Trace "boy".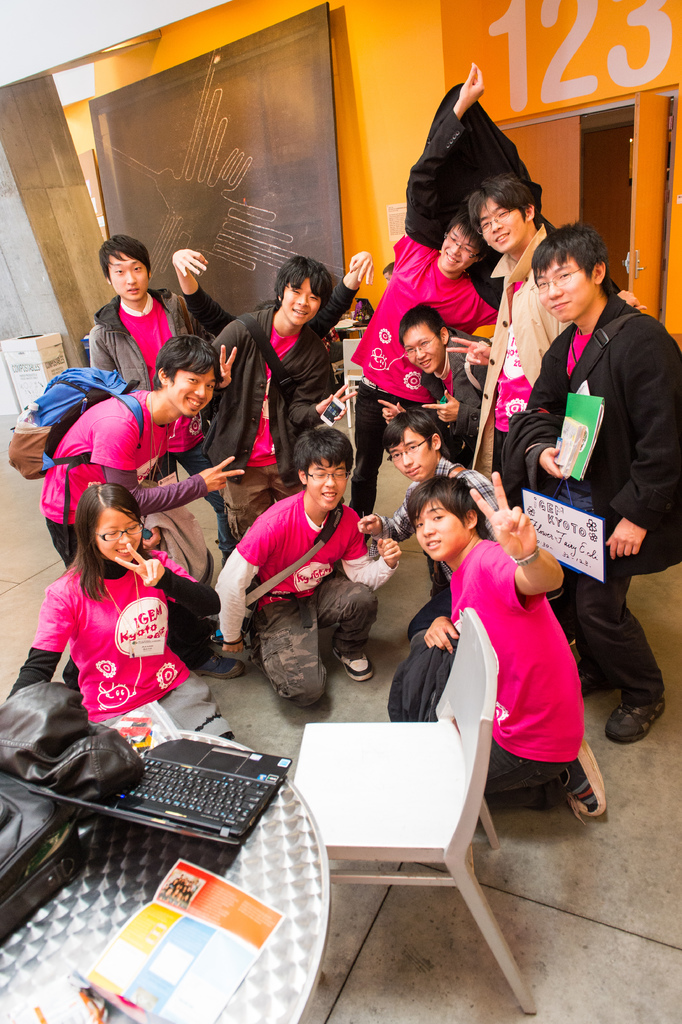
Traced to <box>490,216,681,749</box>.
